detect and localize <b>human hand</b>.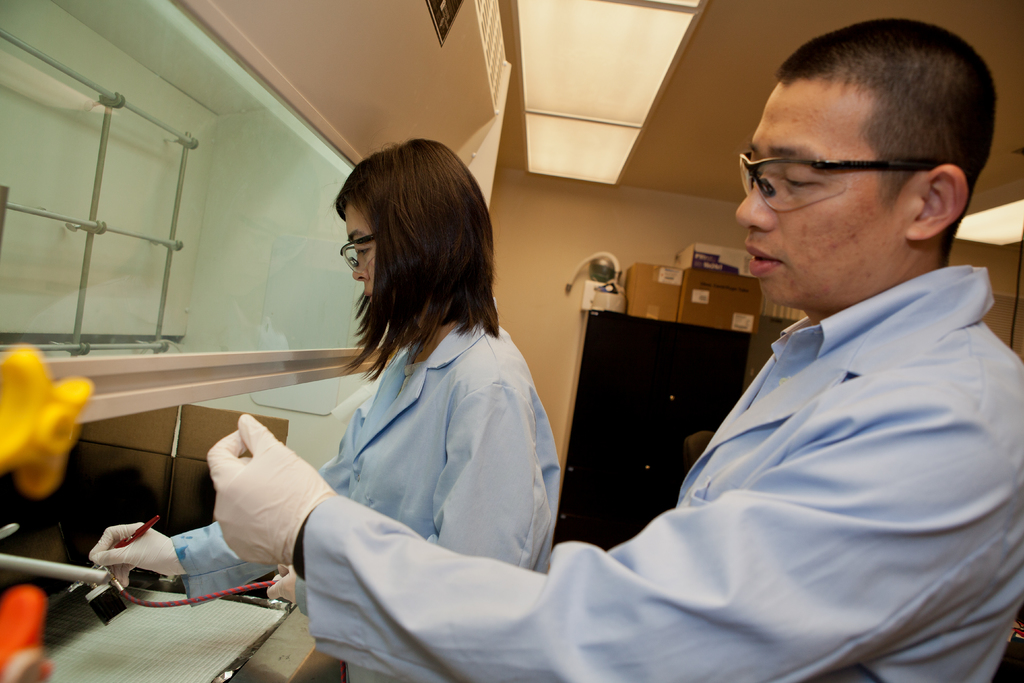
Localized at rect(263, 563, 299, 607).
